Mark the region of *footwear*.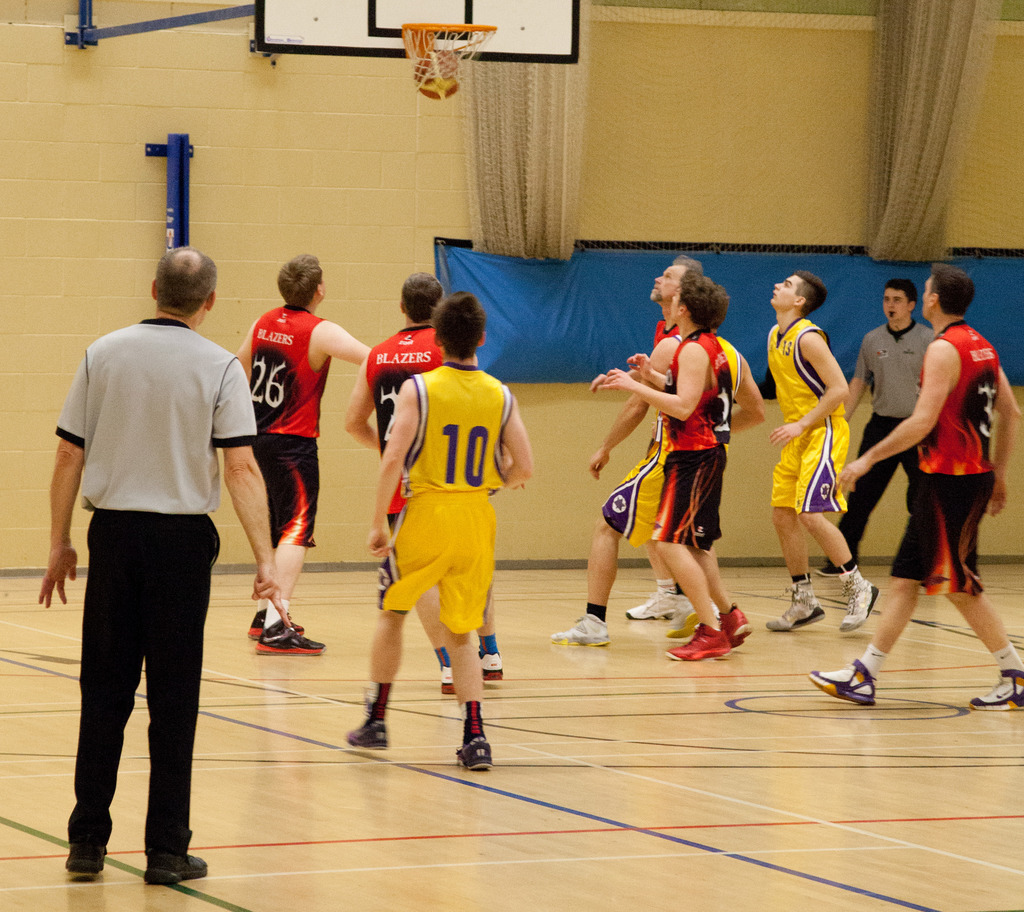
Region: locate(762, 588, 826, 632).
